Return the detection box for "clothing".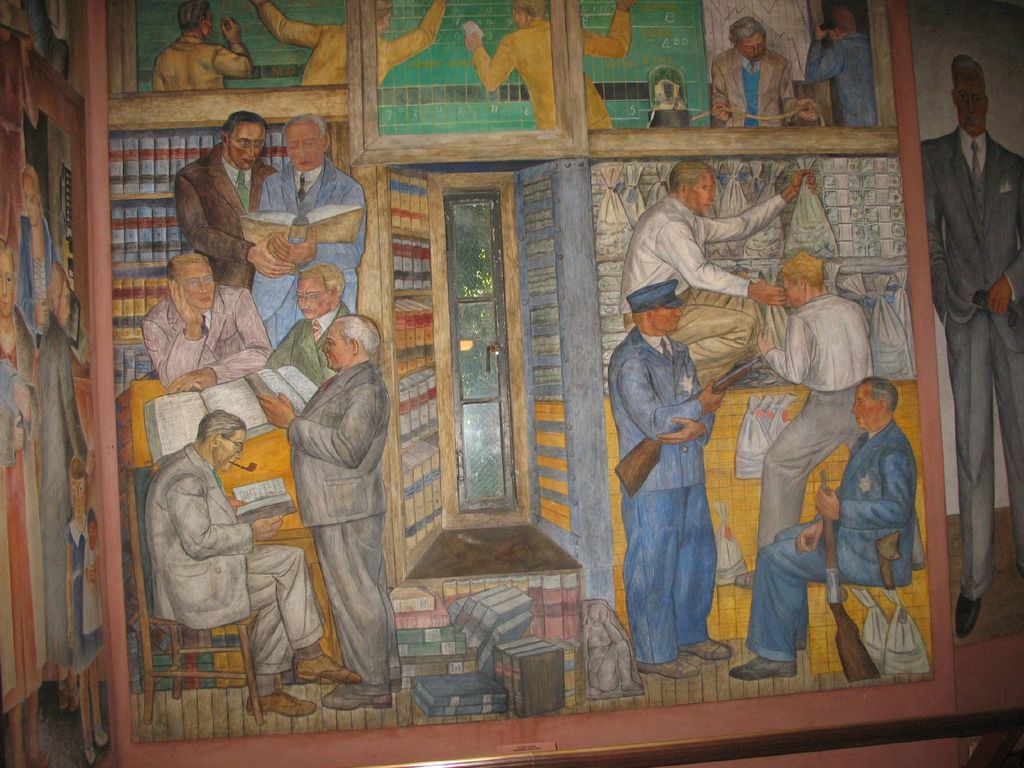
<bbox>738, 417, 909, 659</bbox>.
